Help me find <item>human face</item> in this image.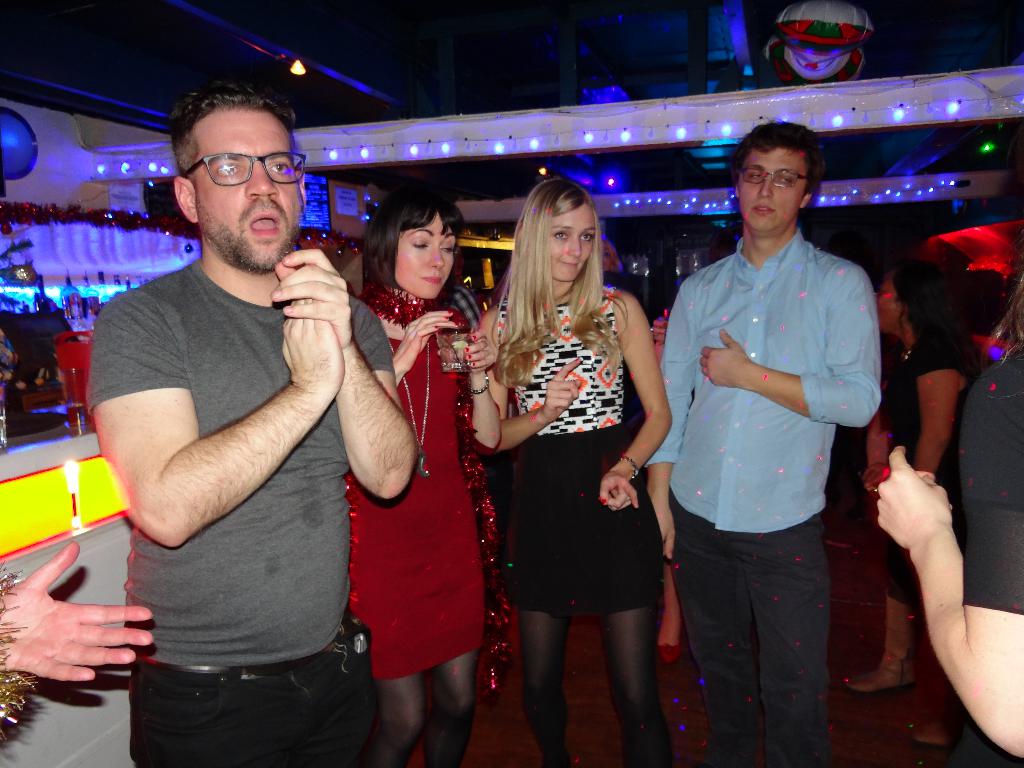
Found it: select_region(195, 109, 303, 275).
